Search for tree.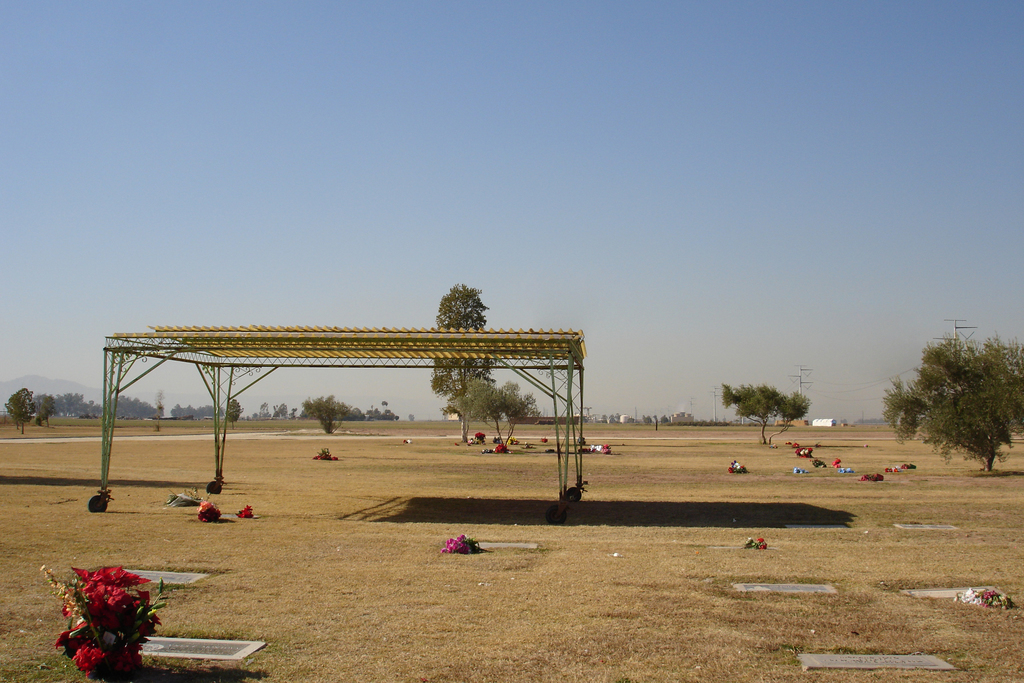
Found at {"x1": 896, "y1": 316, "x2": 1013, "y2": 482}.
